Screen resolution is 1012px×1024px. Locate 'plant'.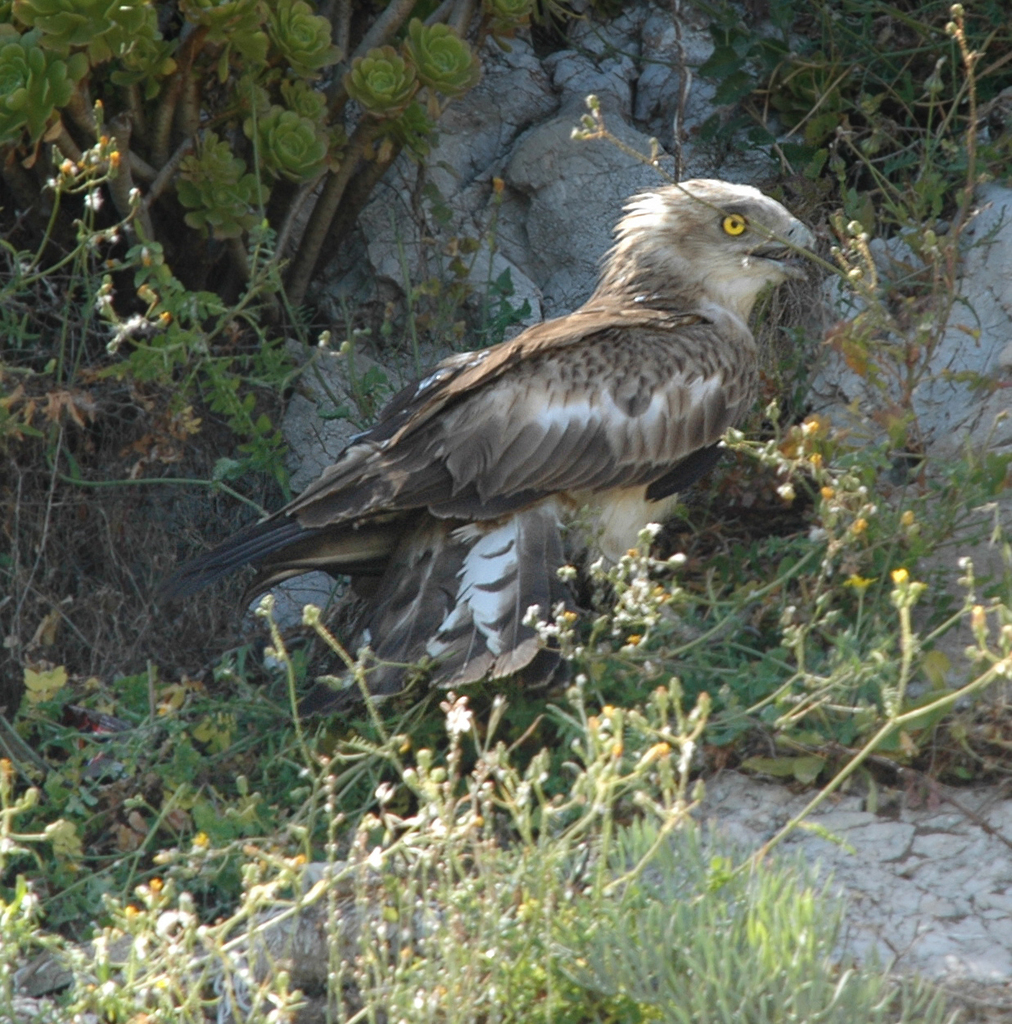
(left=0, top=0, right=1011, bottom=1023).
